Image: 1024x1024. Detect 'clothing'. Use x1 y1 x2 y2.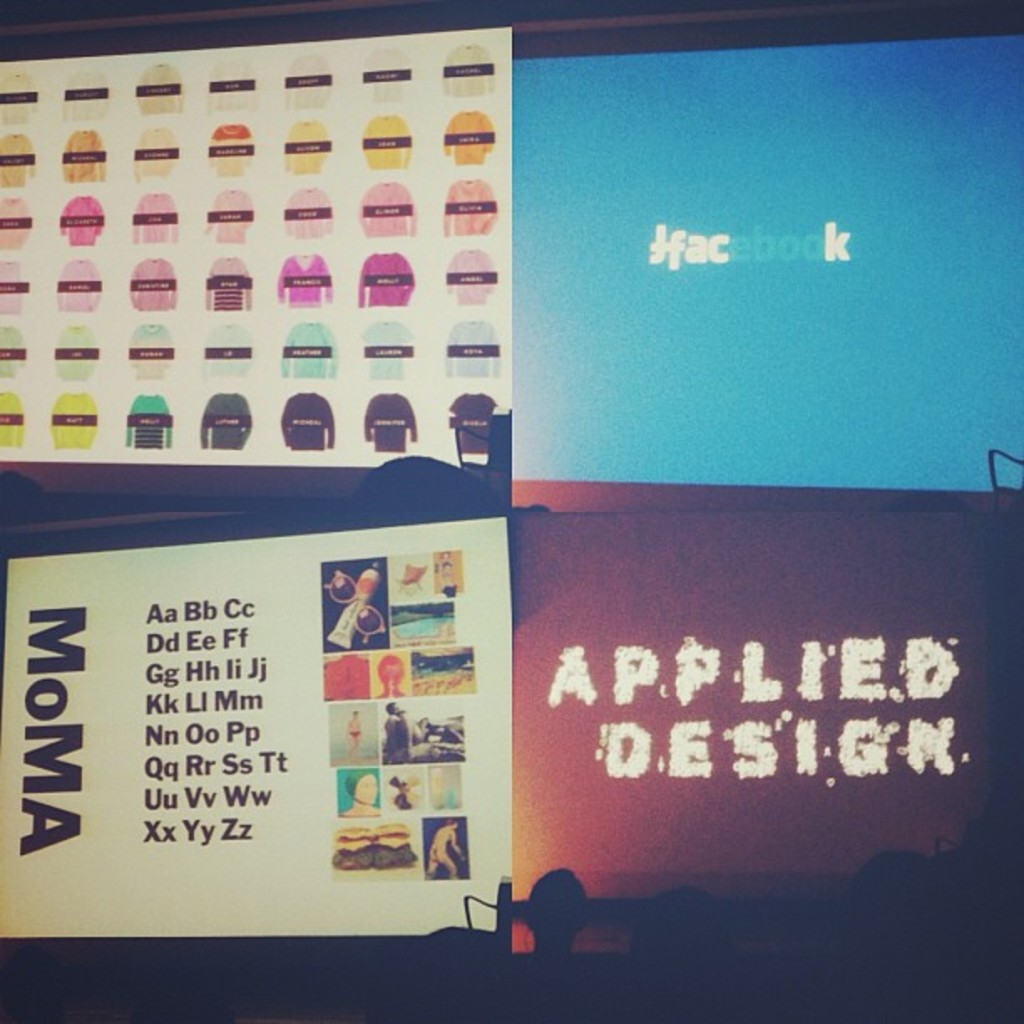
0 134 44 196.
